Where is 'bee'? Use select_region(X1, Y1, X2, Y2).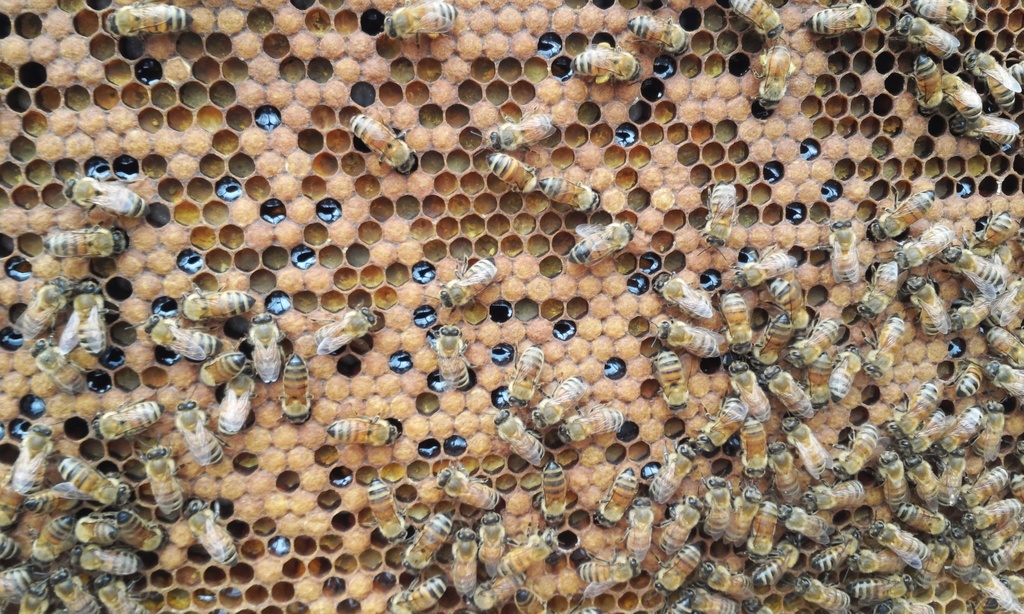
select_region(193, 348, 247, 387).
